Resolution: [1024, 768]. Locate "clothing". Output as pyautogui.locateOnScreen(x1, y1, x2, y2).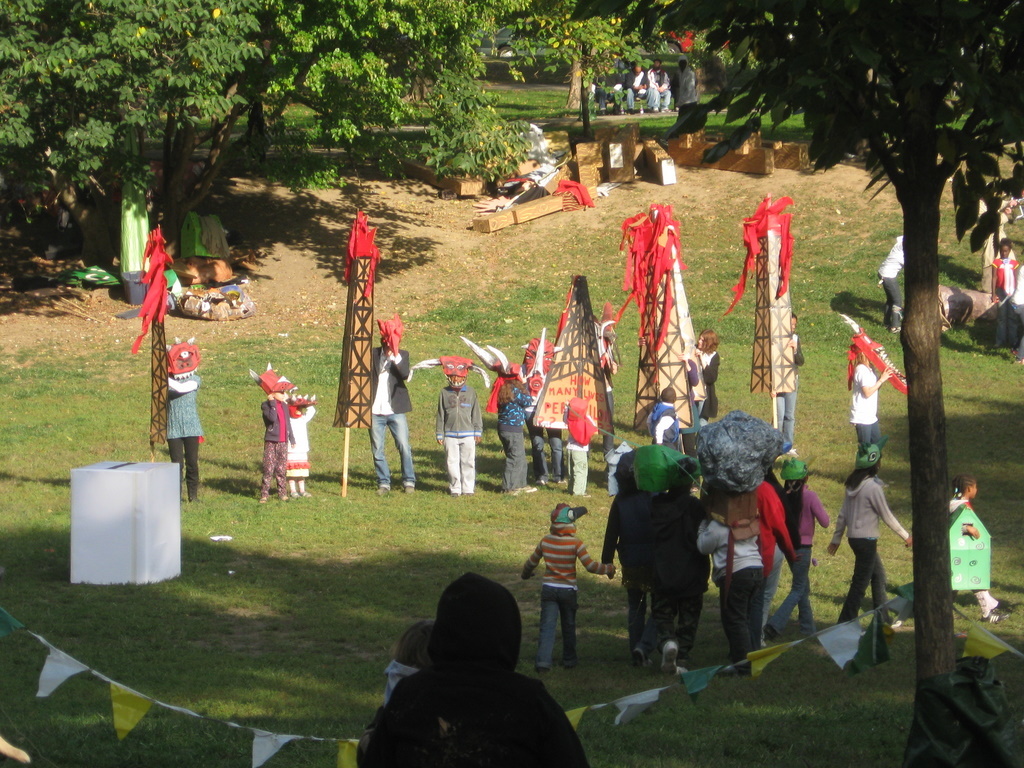
pyautogui.locateOnScreen(350, 572, 588, 767).
